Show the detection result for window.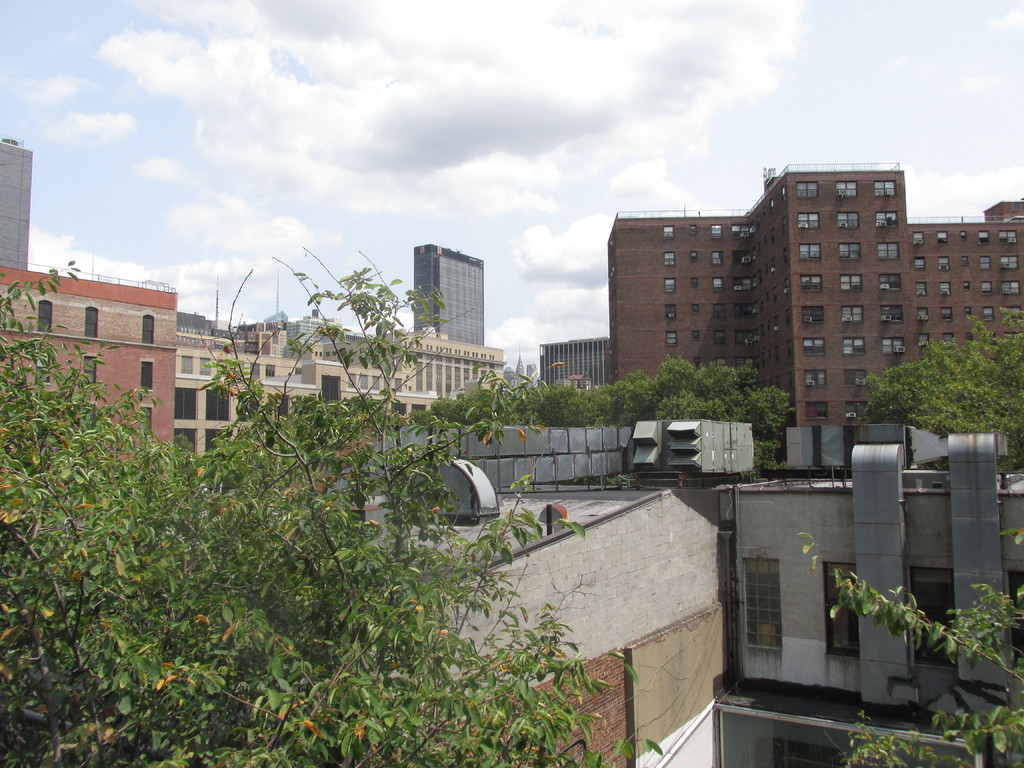
838,241,861,260.
